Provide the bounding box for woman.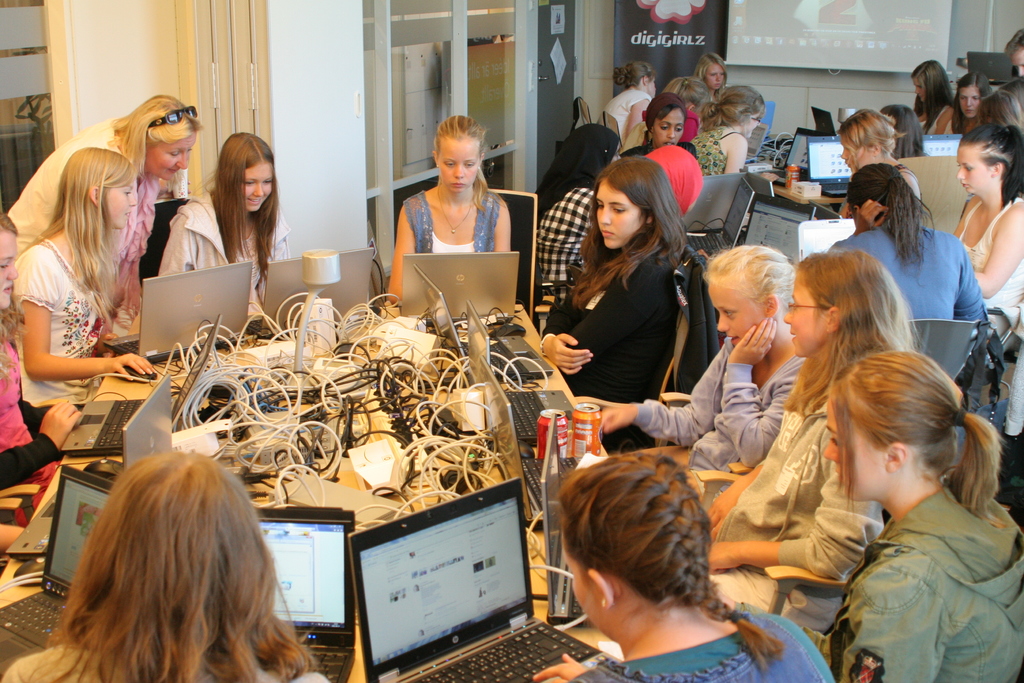
{"x1": 536, "y1": 457, "x2": 835, "y2": 682}.
